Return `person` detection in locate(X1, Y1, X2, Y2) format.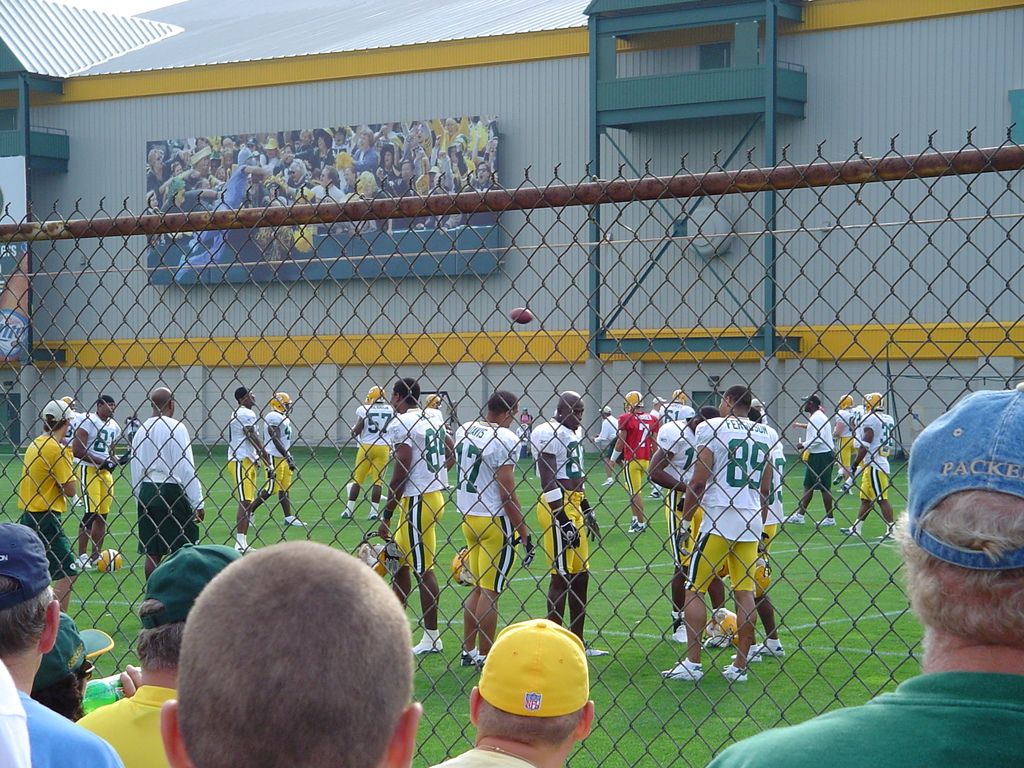
locate(662, 387, 782, 683).
